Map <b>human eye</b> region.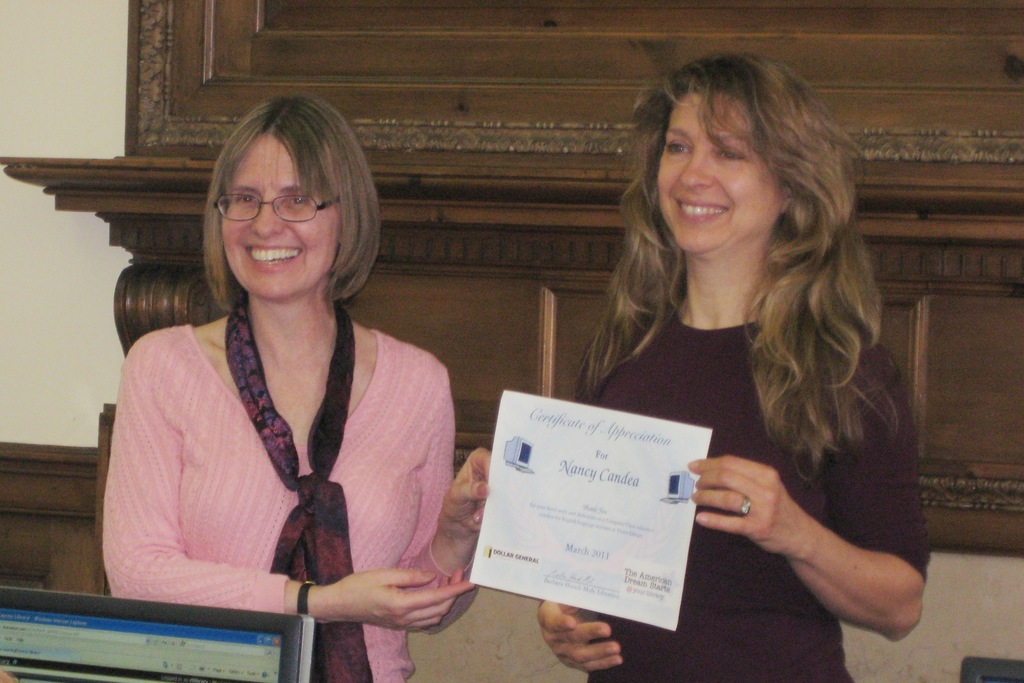
Mapped to [278,193,309,213].
